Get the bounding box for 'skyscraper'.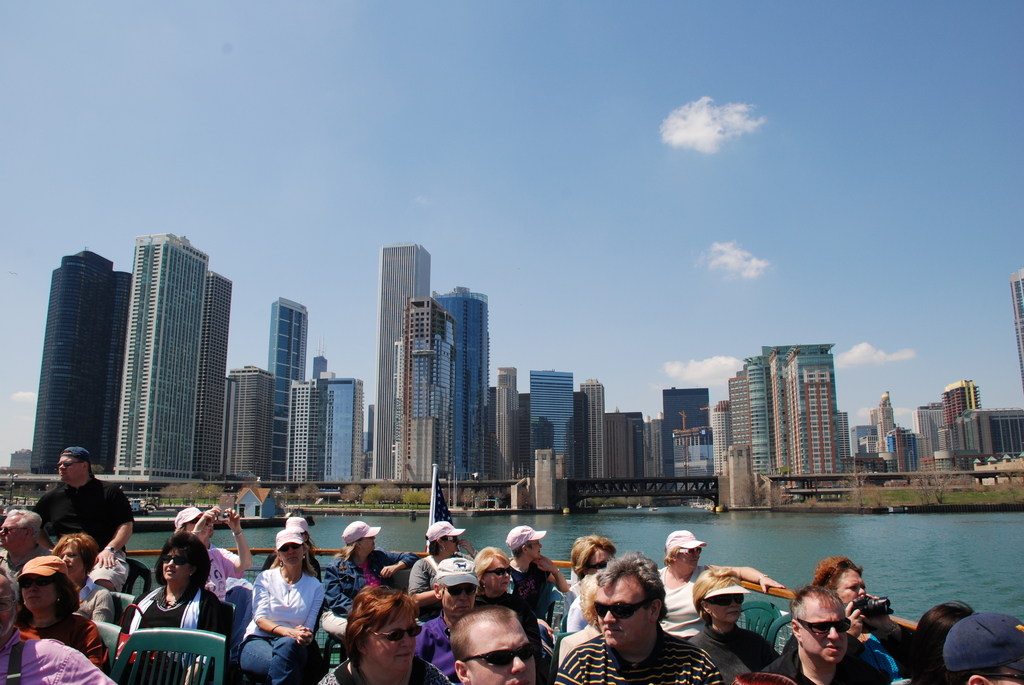
crop(218, 362, 276, 491).
